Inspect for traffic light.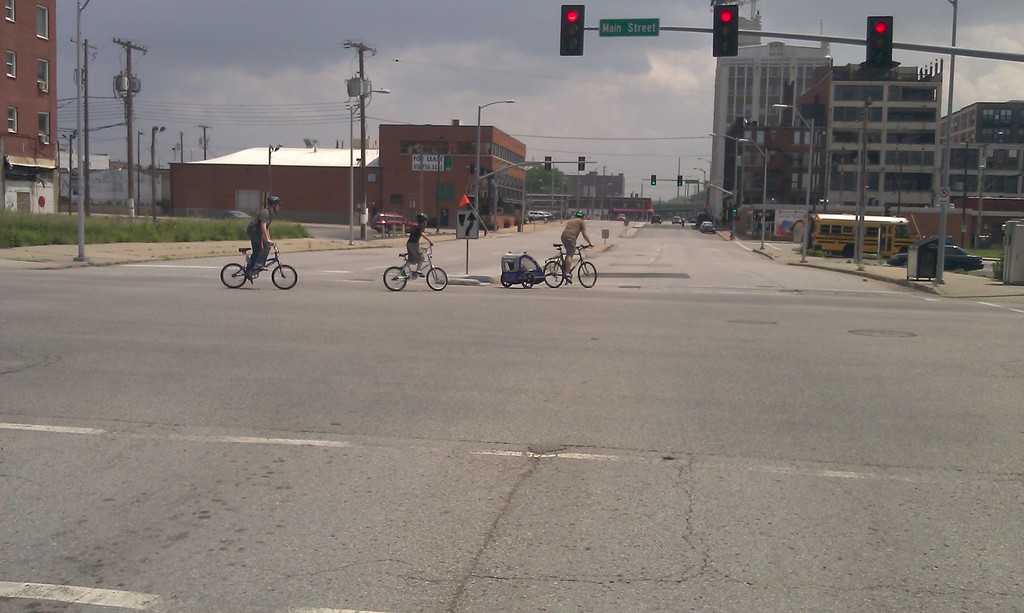
Inspection: (560, 3, 585, 56).
